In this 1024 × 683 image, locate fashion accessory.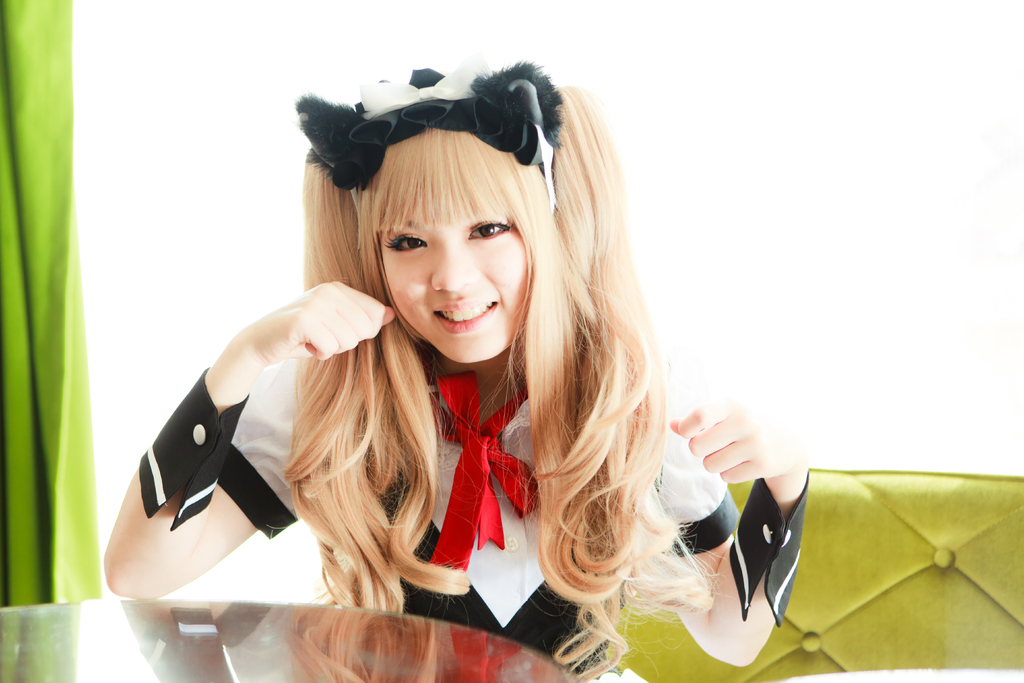
Bounding box: bbox=[293, 50, 563, 188].
